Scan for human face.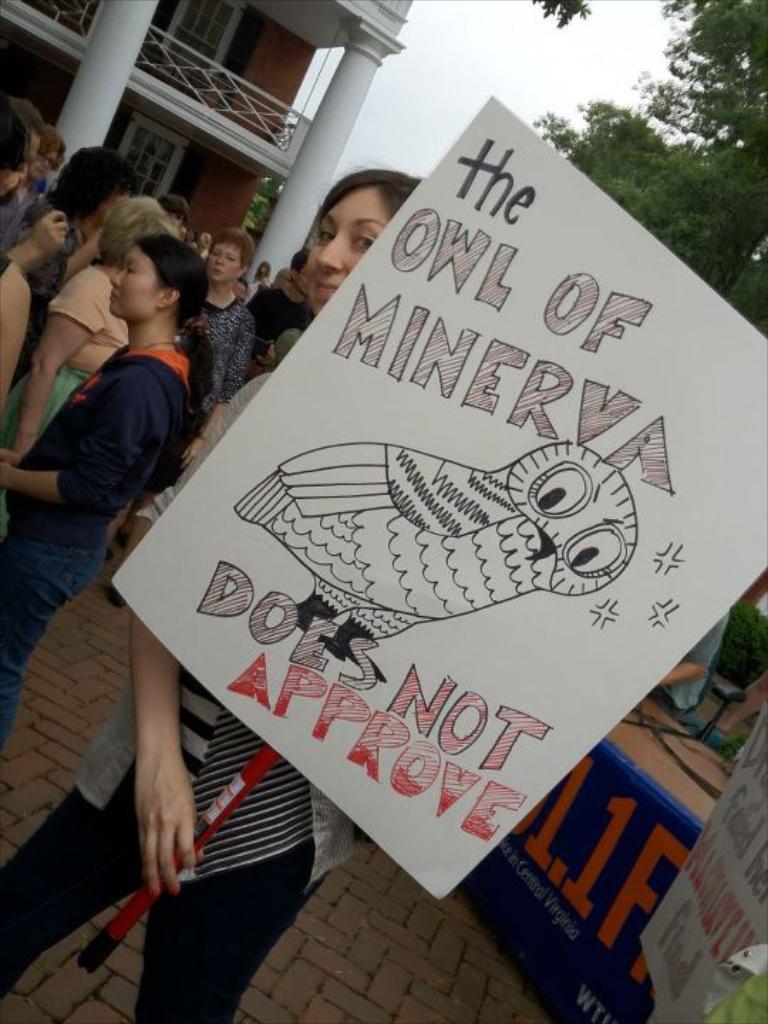
Scan result: [left=28, top=151, right=58, bottom=181].
